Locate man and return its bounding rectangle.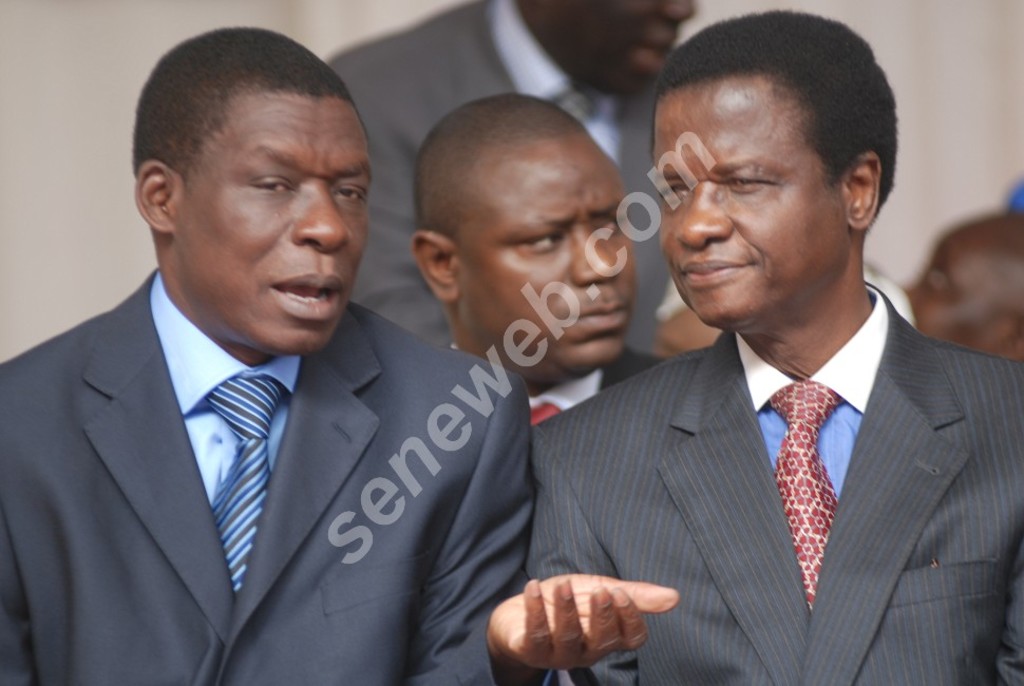
(x1=327, y1=0, x2=728, y2=350).
